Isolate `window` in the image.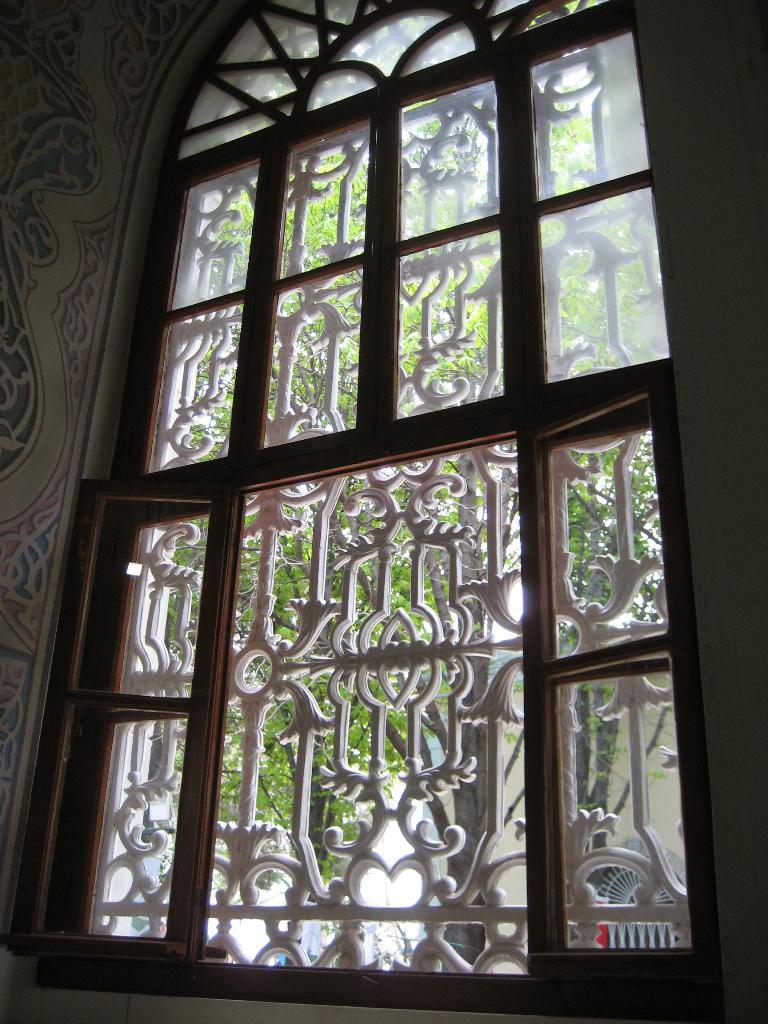
Isolated region: 26 0 746 1011.
